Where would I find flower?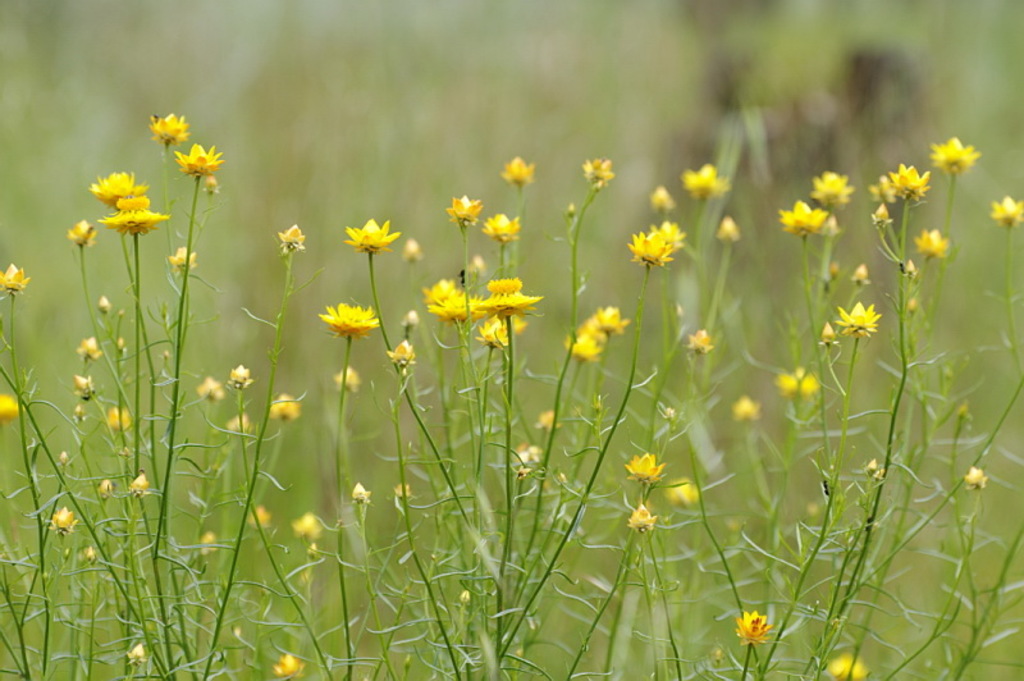
At [x1=129, y1=476, x2=146, y2=497].
